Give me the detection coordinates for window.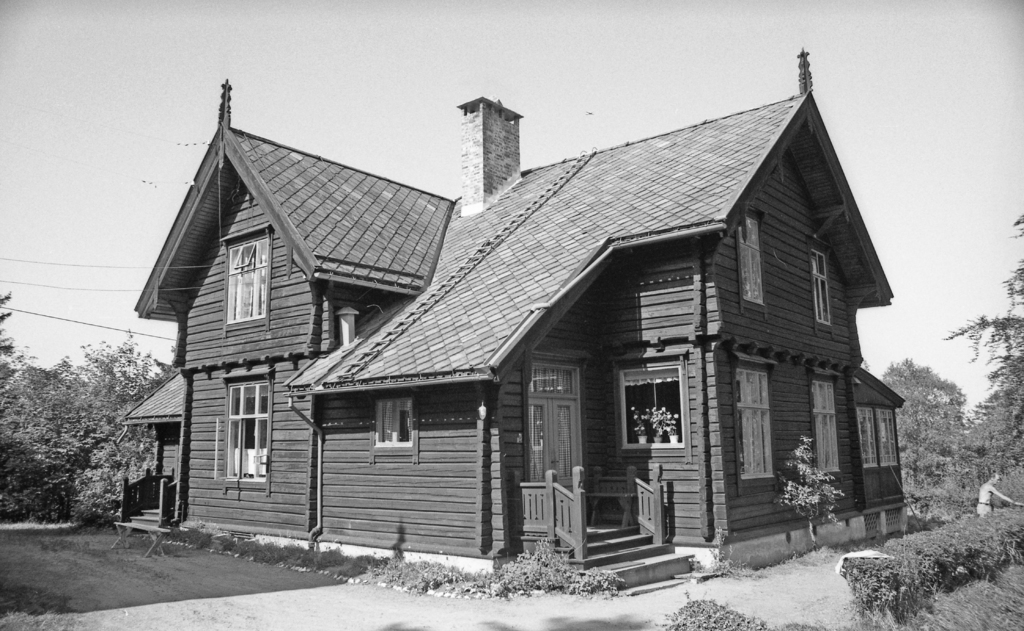
bbox=[739, 217, 765, 308].
